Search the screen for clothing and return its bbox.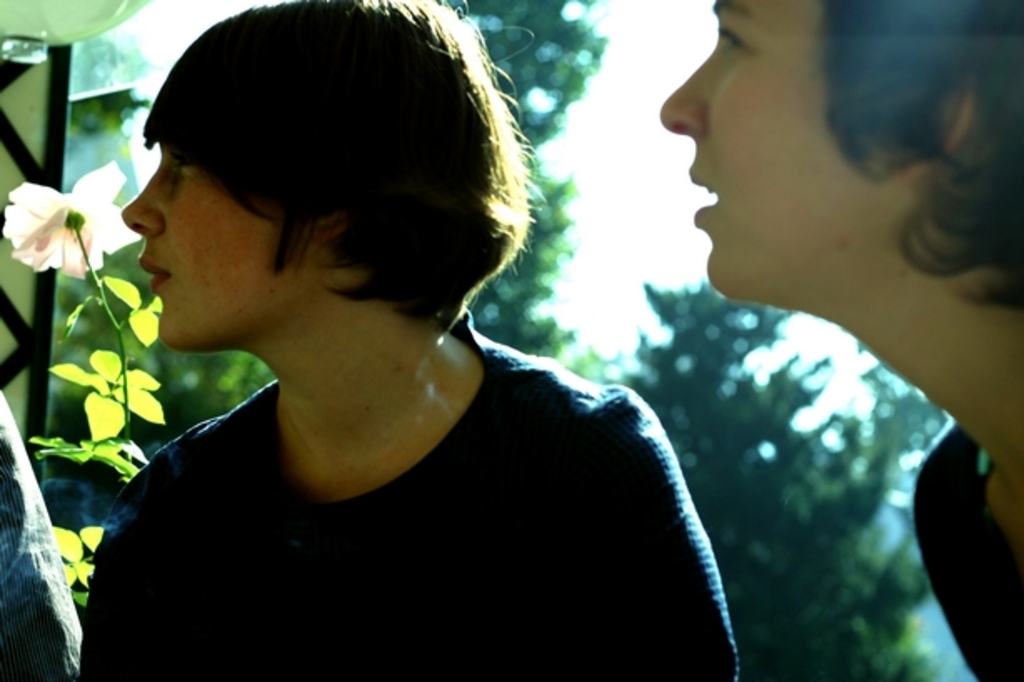
Found: BBox(911, 409, 1022, 680).
